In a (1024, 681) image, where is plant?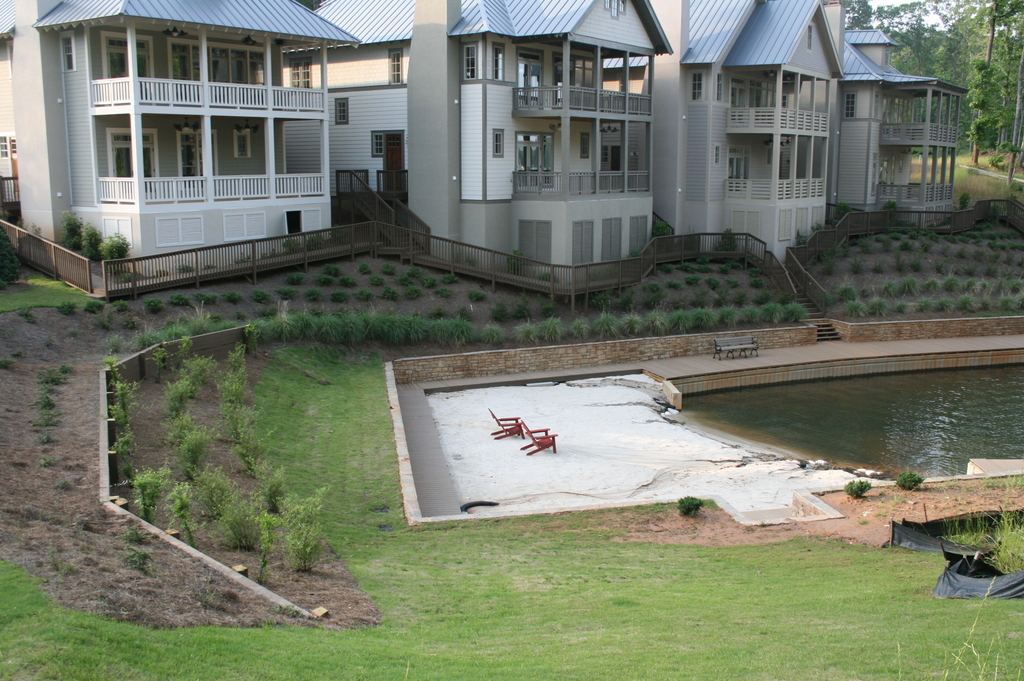
{"x1": 191, "y1": 292, "x2": 216, "y2": 307}.
